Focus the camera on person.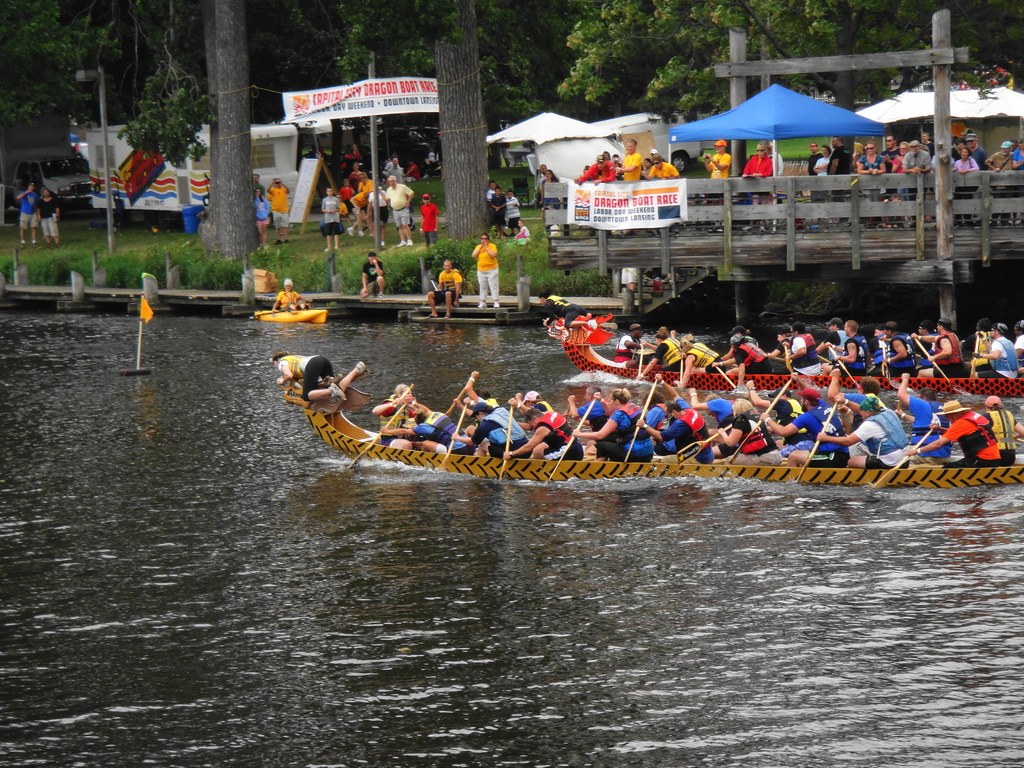
Focus region: select_region(688, 385, 739, 447).
